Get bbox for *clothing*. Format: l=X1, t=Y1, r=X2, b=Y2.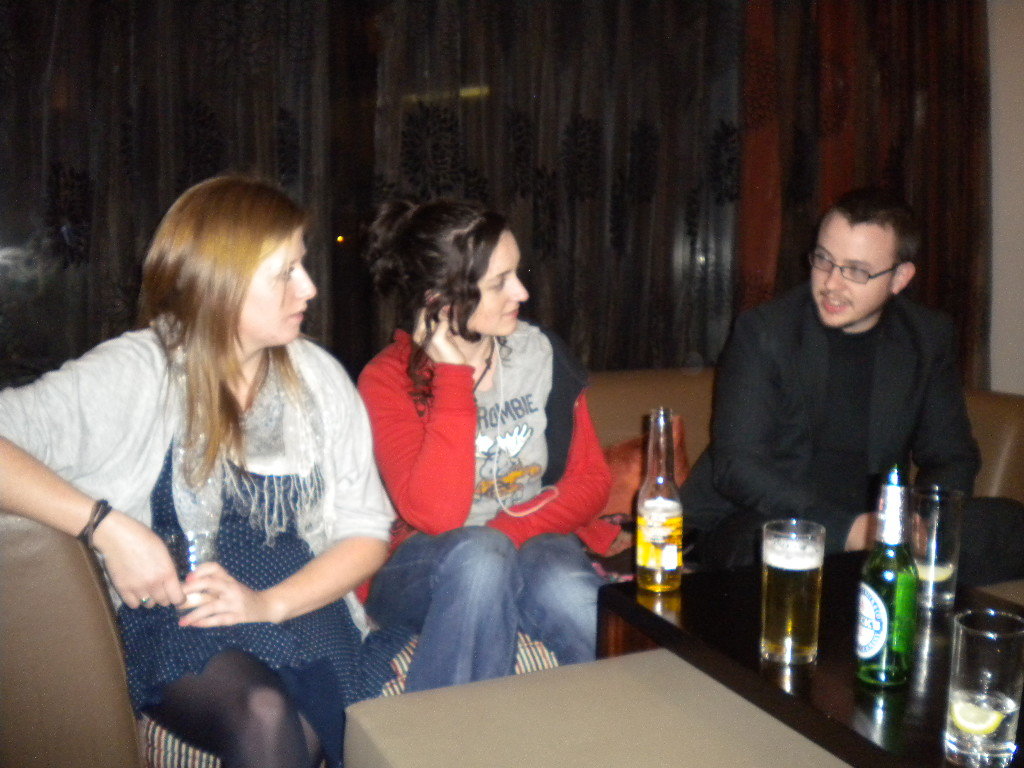
l=355, t=321, r=607, b=691.
